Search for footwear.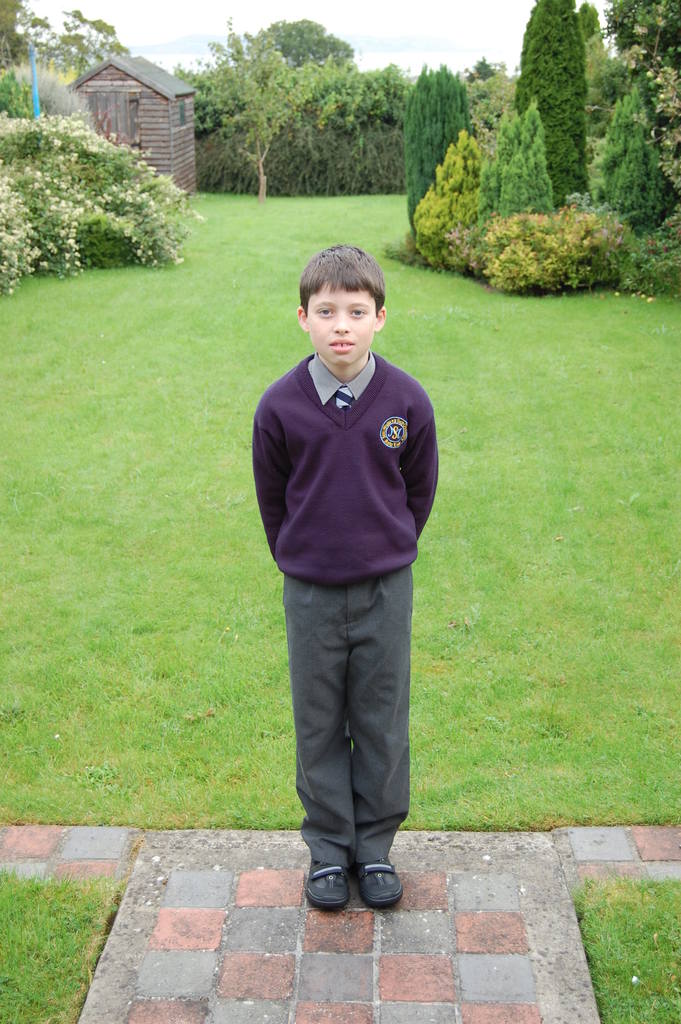
Found at bbox=[306, 856, 351, 909].
